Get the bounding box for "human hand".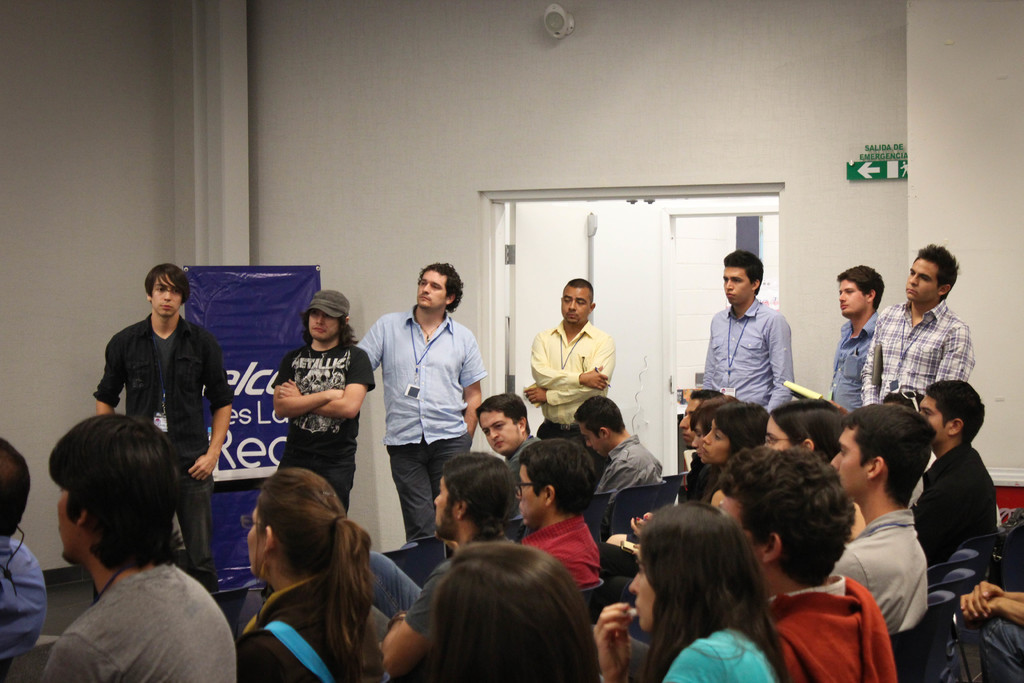
[x1=627, y1=514, x2=653, y2=537].
